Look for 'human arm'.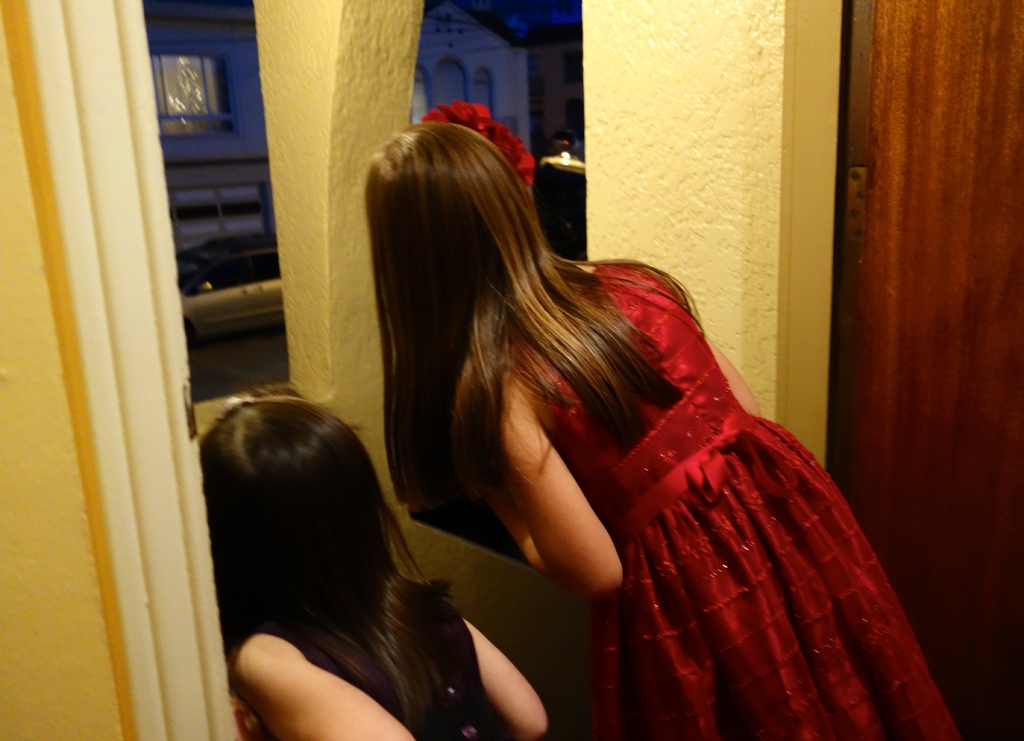
Found: BBox(465, 616, 548, 740).
